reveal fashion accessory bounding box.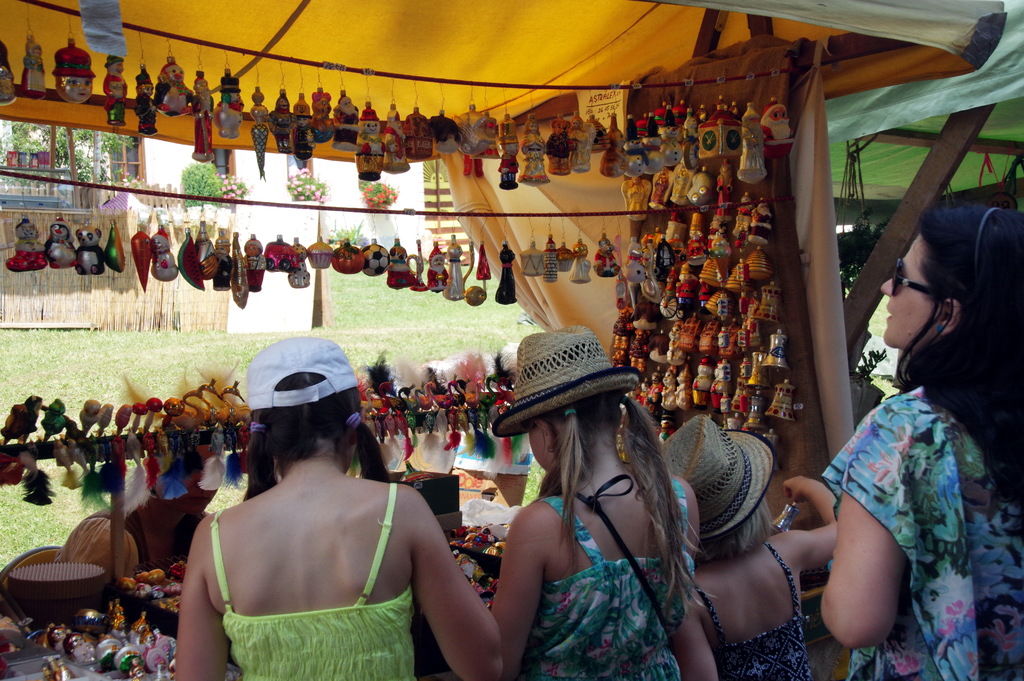
Revealed: 348 412 360 433.
